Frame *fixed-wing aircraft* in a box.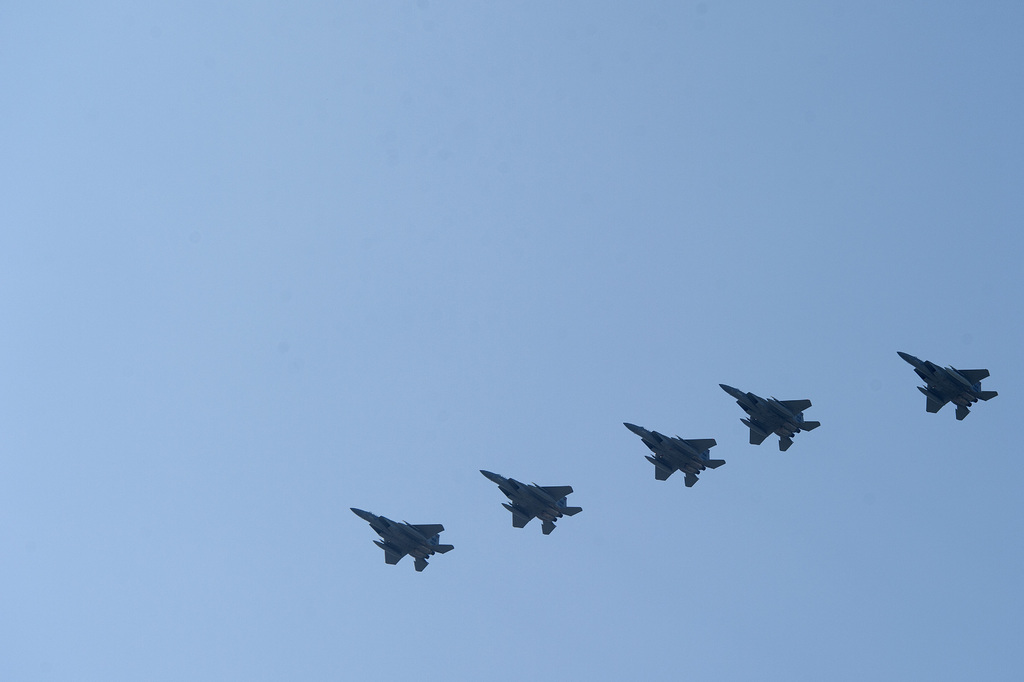
l=897, t=353, r=1000, b=422.
